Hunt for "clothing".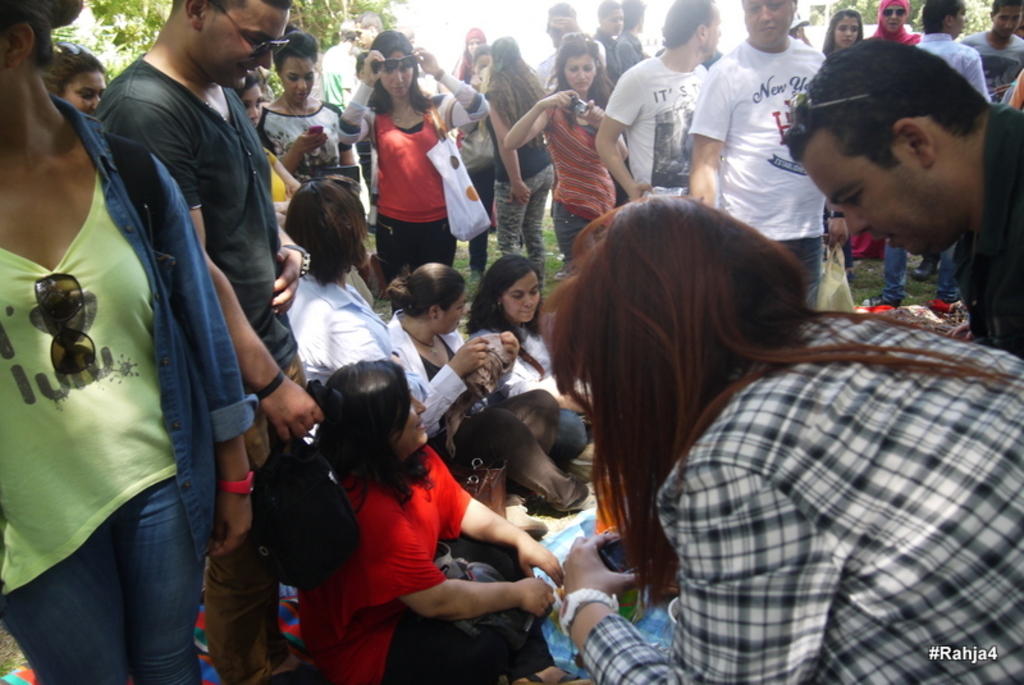
Hunted down at BBox(383, 301, 480, 440).
